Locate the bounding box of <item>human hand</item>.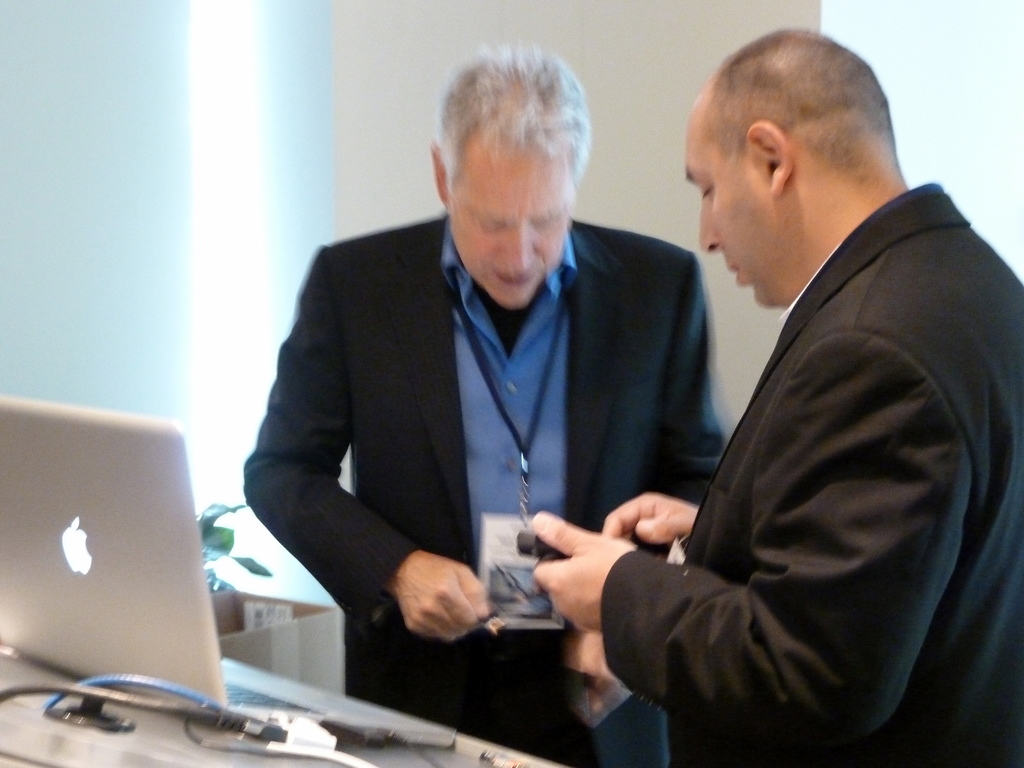
Bounding box: bbox(561, 627, 636, 720).
